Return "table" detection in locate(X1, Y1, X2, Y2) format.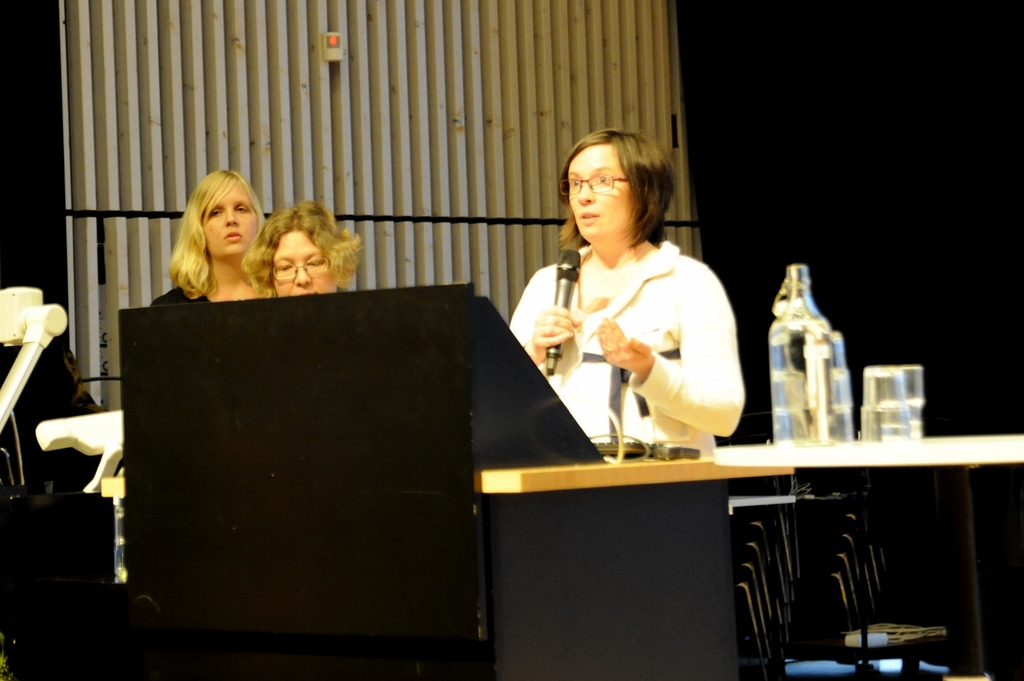
locate(710, 436, 1023, 680).
